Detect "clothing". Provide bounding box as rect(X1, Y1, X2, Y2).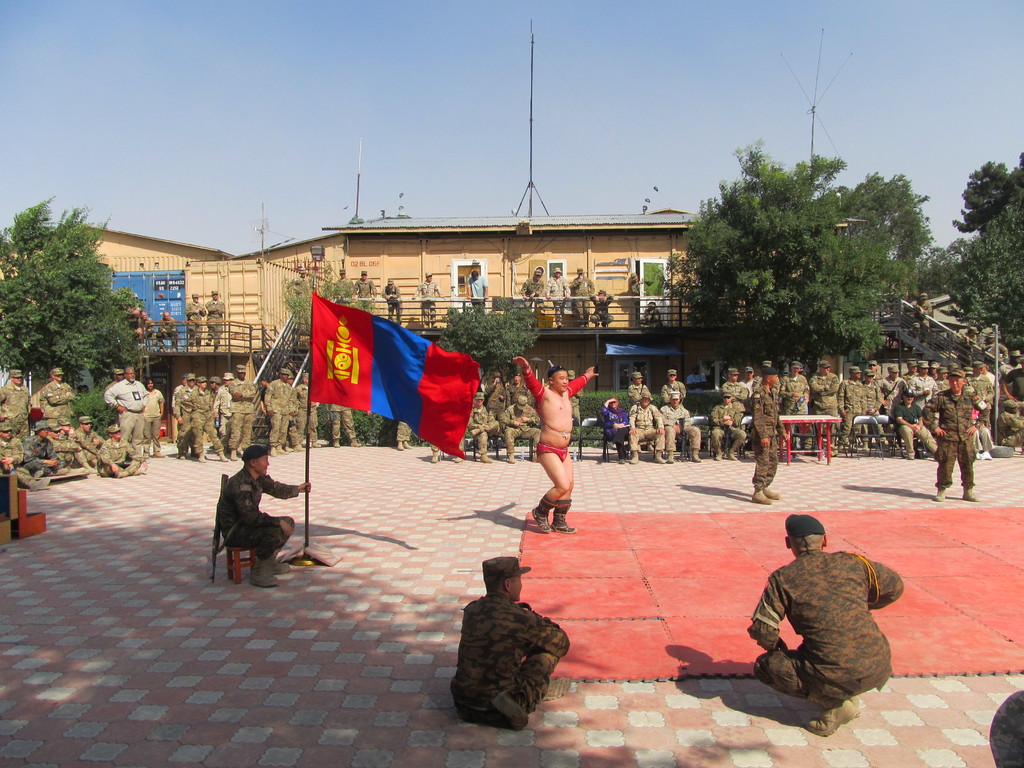
rect(412, 278, 442, 322).
